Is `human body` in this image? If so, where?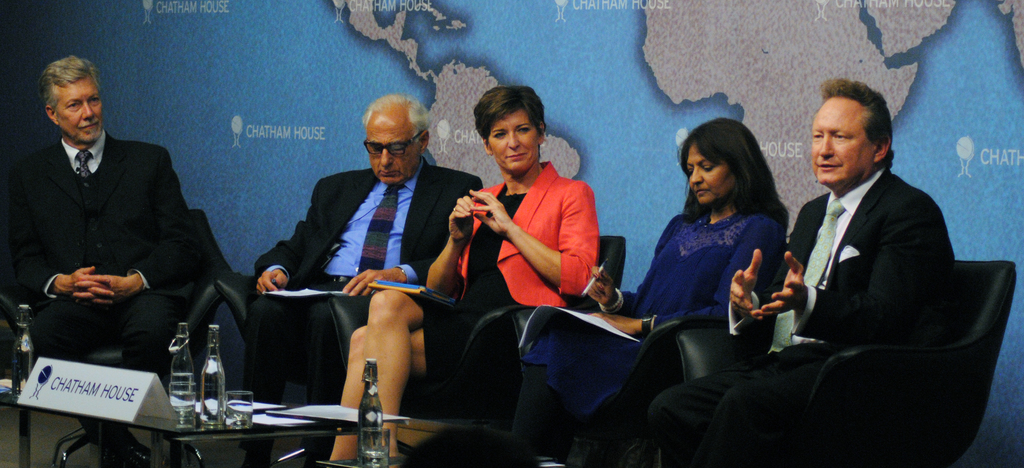
Yes, at crop(649, 83, 956, 467).
